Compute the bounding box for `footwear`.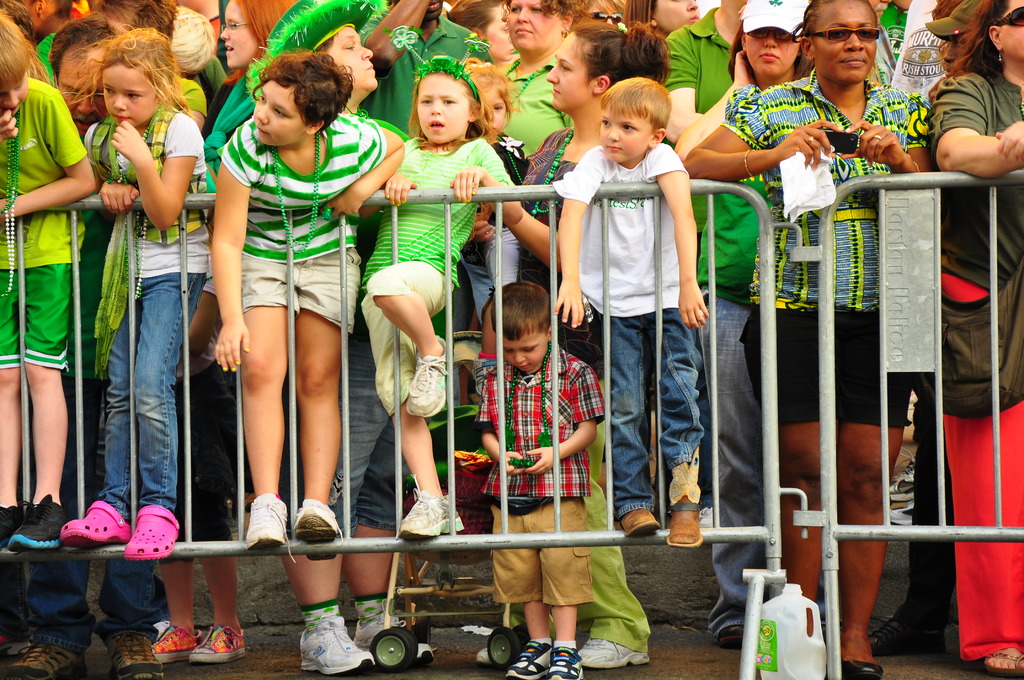
657/508/716/531.
